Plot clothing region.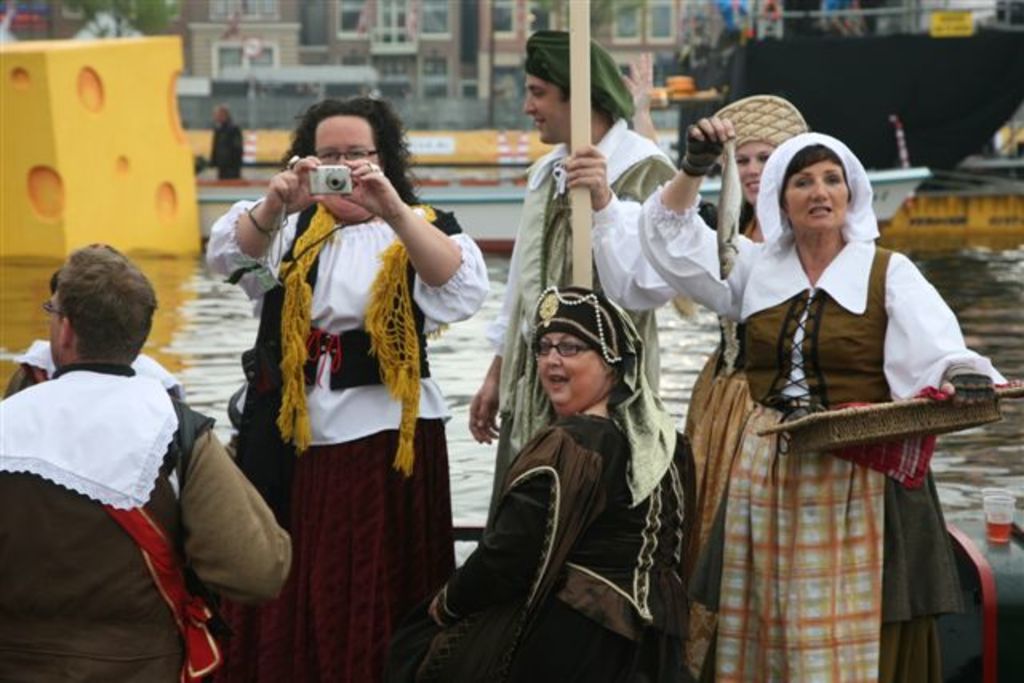
Plotted at locate(0, 333, 189, 408).
